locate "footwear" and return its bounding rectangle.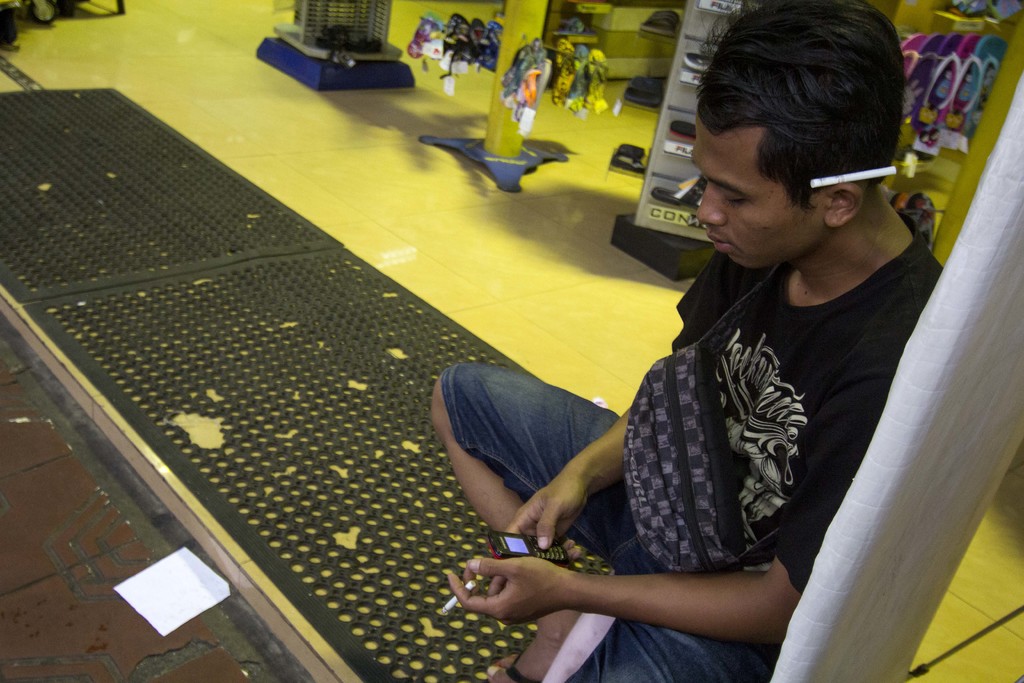
<bbox>587, 51, 608, 110</bbox>.
